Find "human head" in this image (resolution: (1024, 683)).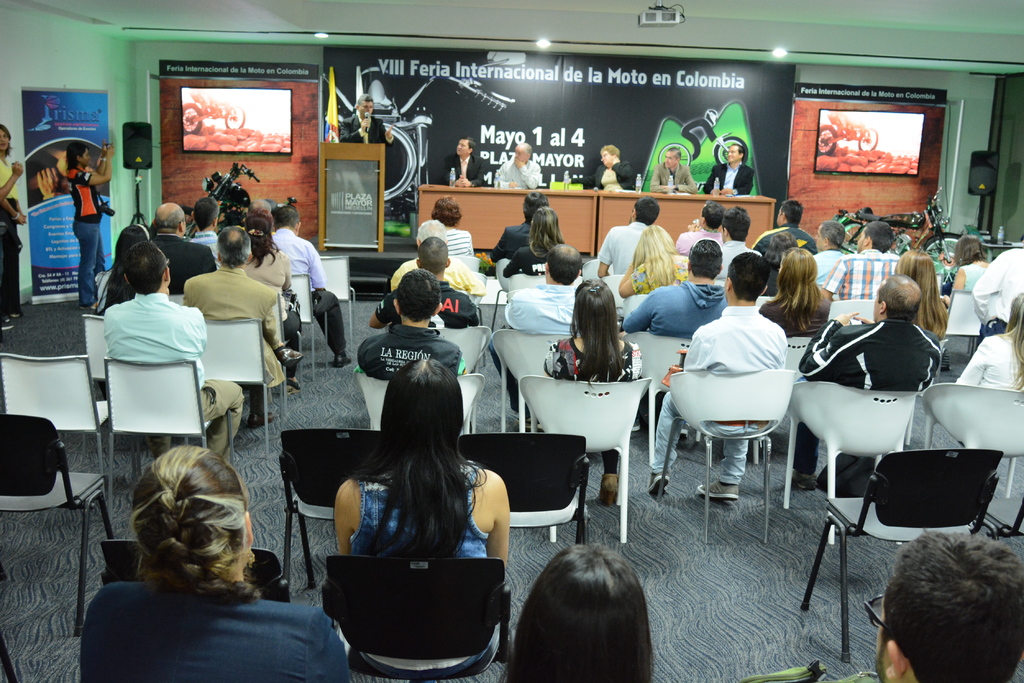
121 242 172 293.
